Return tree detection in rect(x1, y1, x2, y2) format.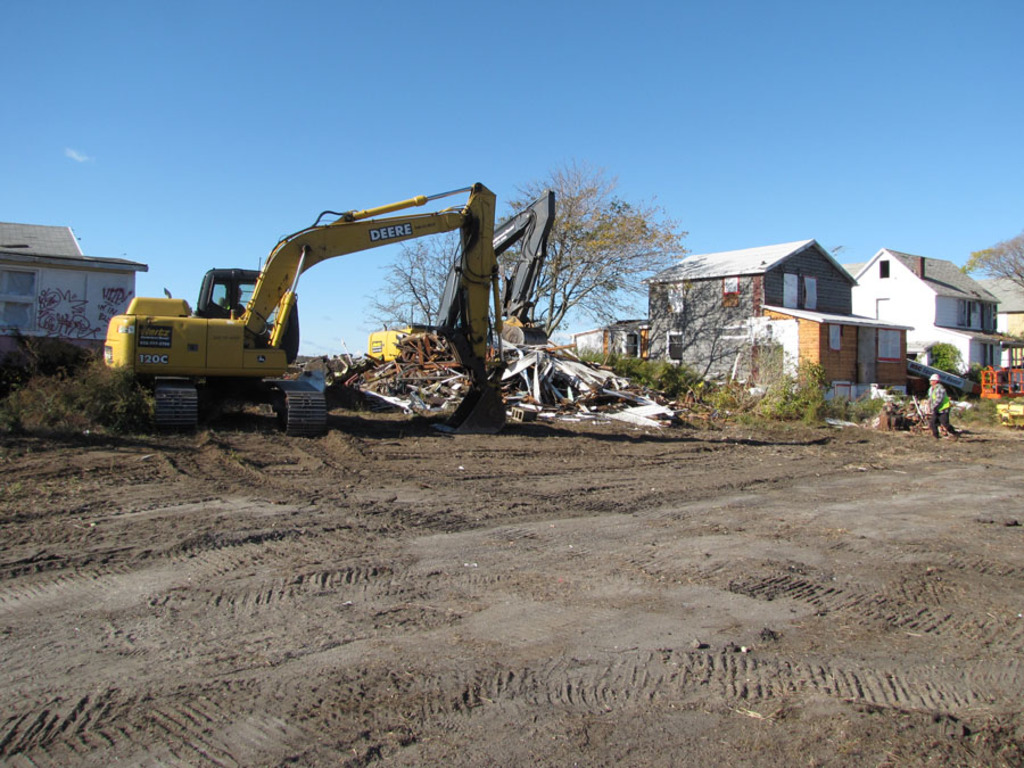
rect(611, 255, 757, 395).
